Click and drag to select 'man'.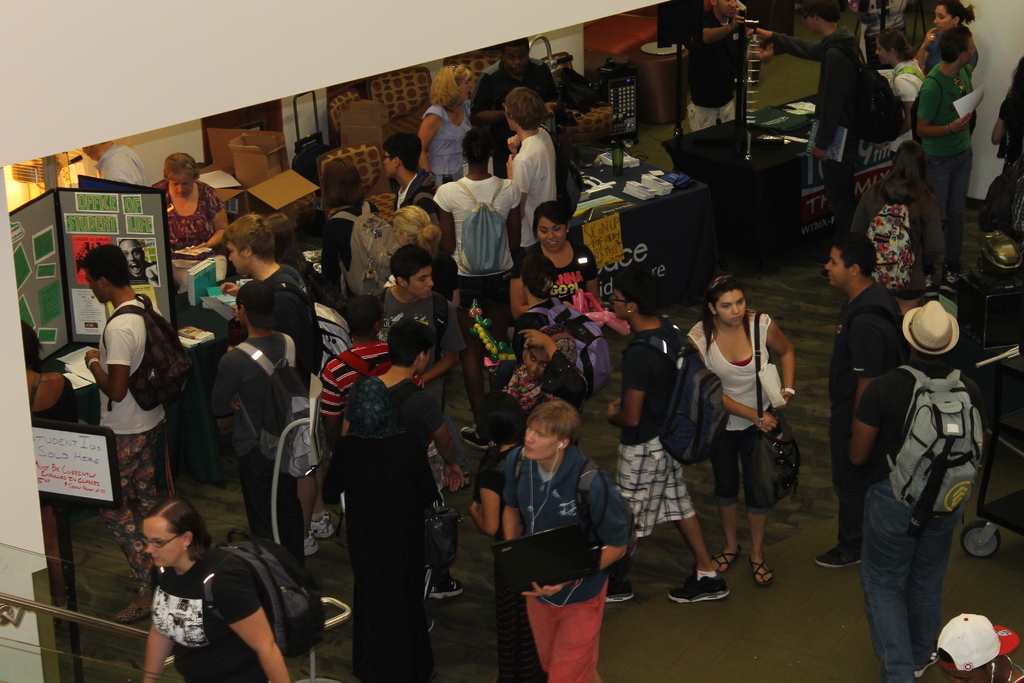
Selection: bbox=[508, 89, 557, 281].
